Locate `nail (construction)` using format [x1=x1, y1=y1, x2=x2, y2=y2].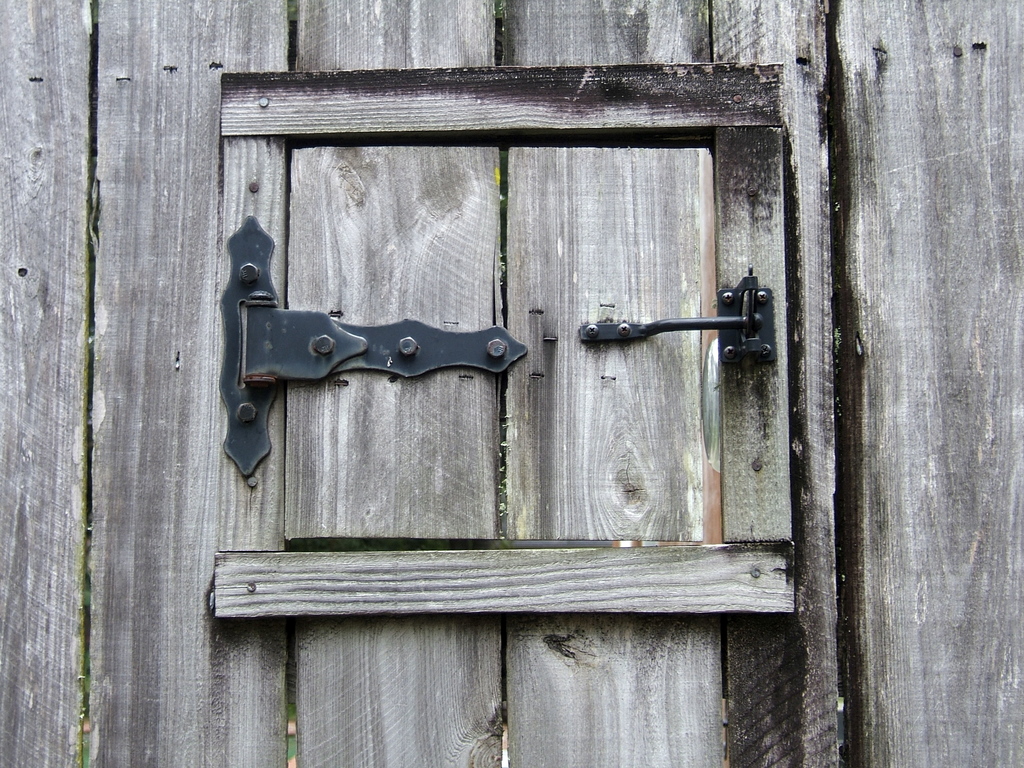
[x1=753, y1=572, x2=761, y2=580].
